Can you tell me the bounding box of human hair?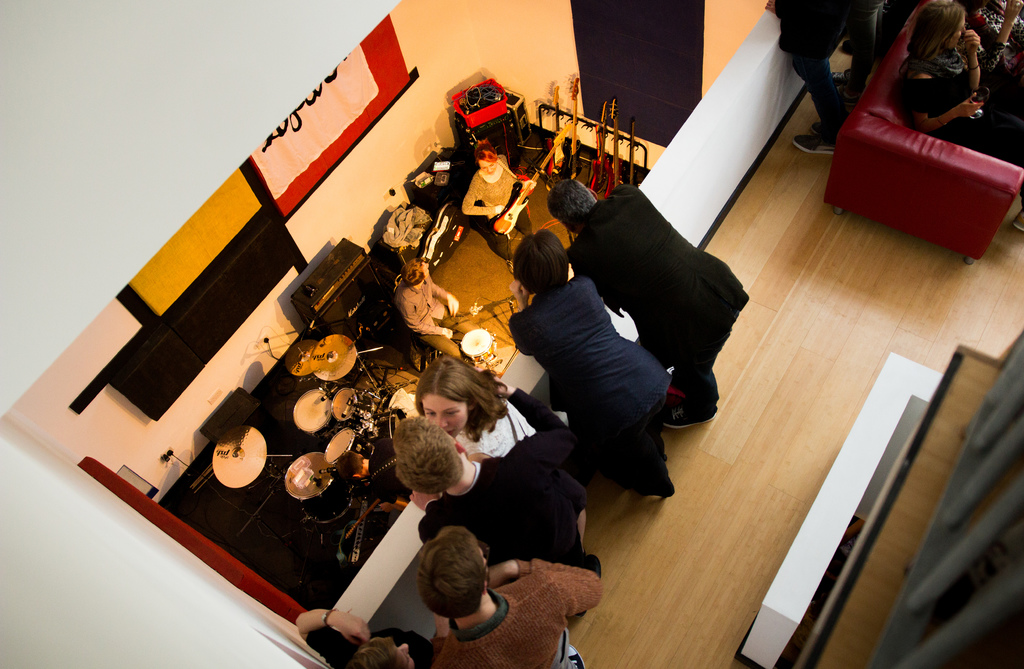
BBox(512, 229, 567, 292).
